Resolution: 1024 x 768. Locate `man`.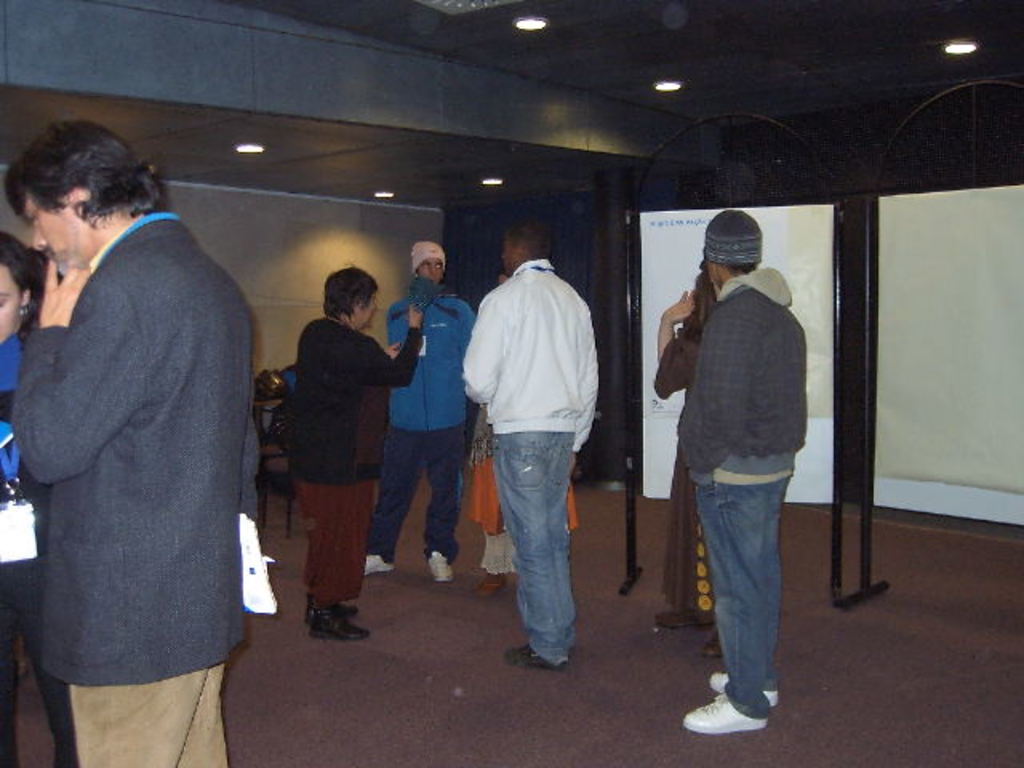
(675,208,805,734).
